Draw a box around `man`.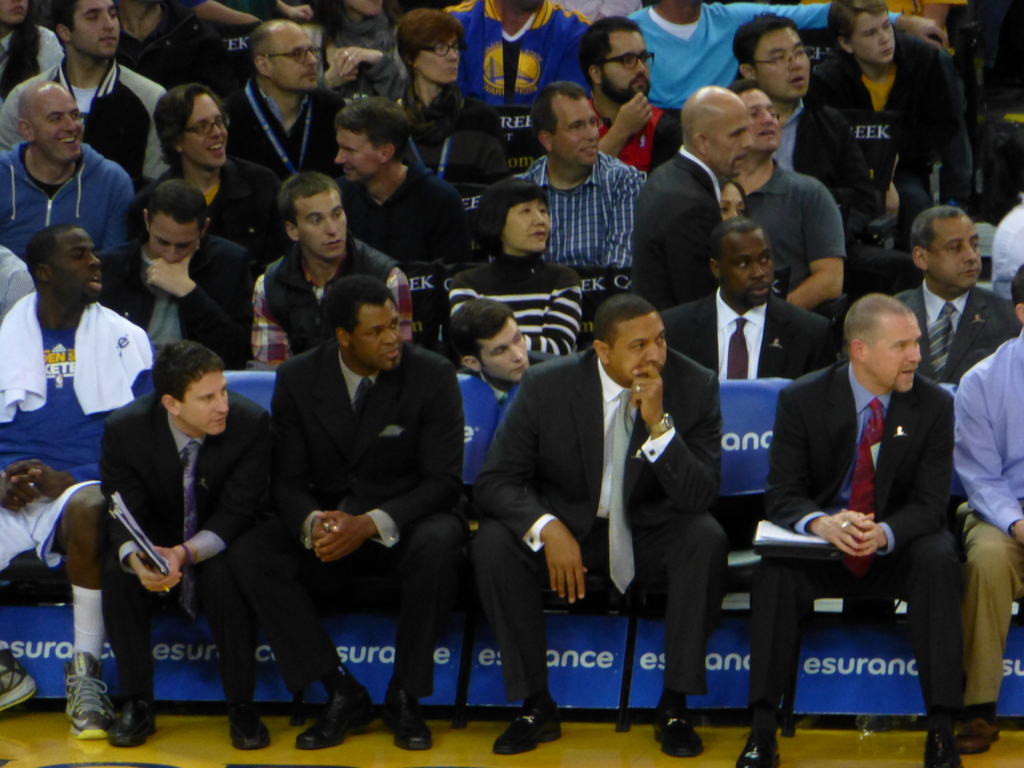
[x1=725, y1=70, x2=856, y2=310].
